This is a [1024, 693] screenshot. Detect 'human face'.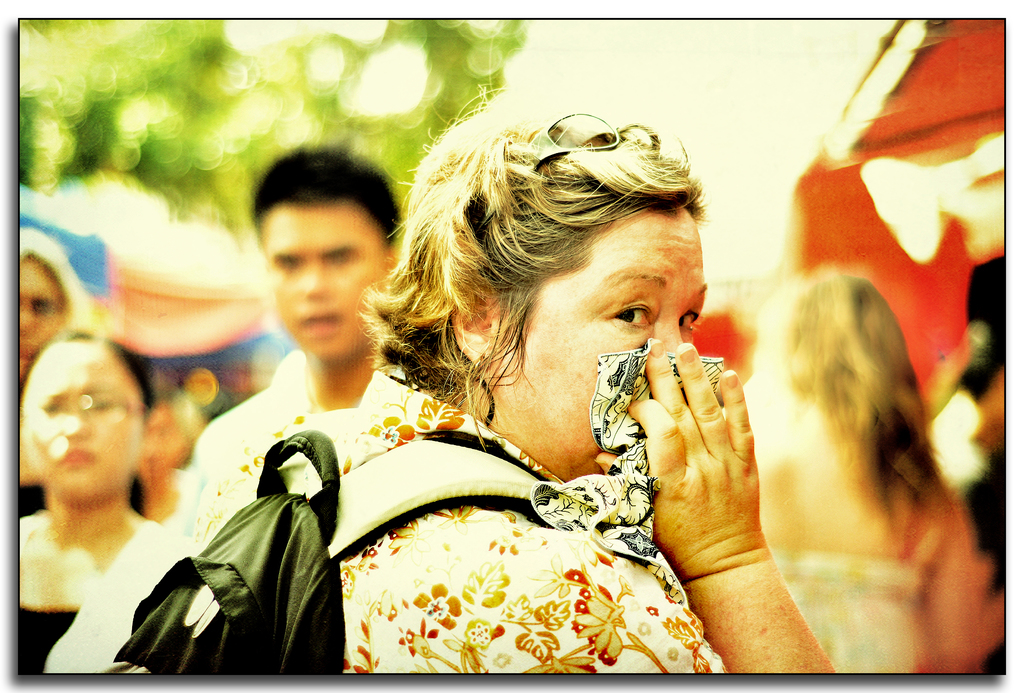
(left=260, top=198, right=396, bottom=356).
